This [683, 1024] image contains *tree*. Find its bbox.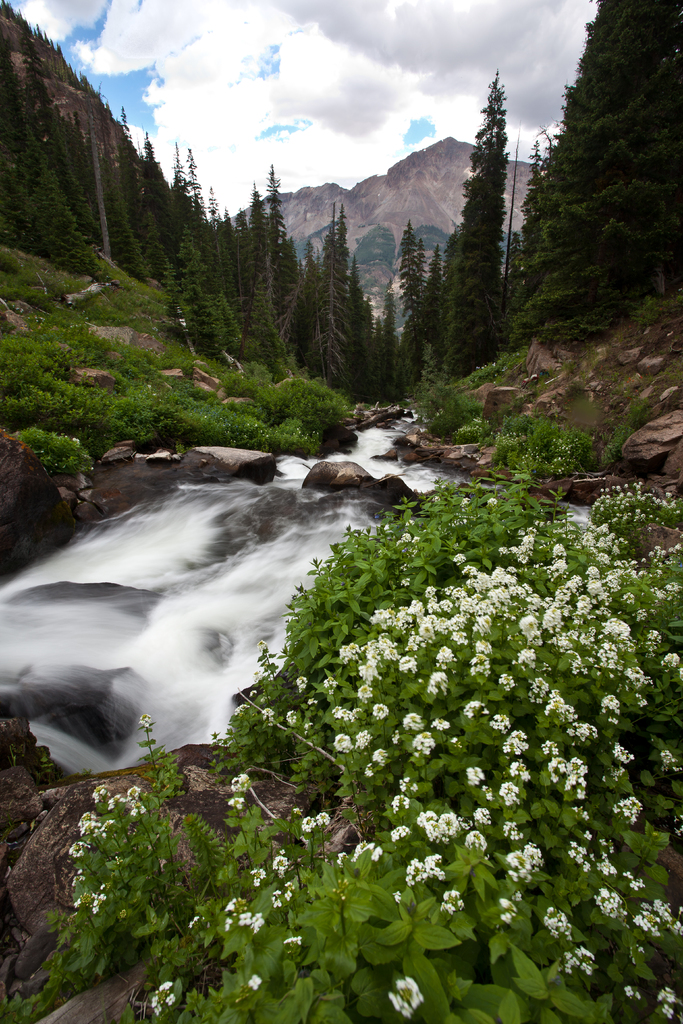
x1=445, y1=68, x2=545, y2=356.
